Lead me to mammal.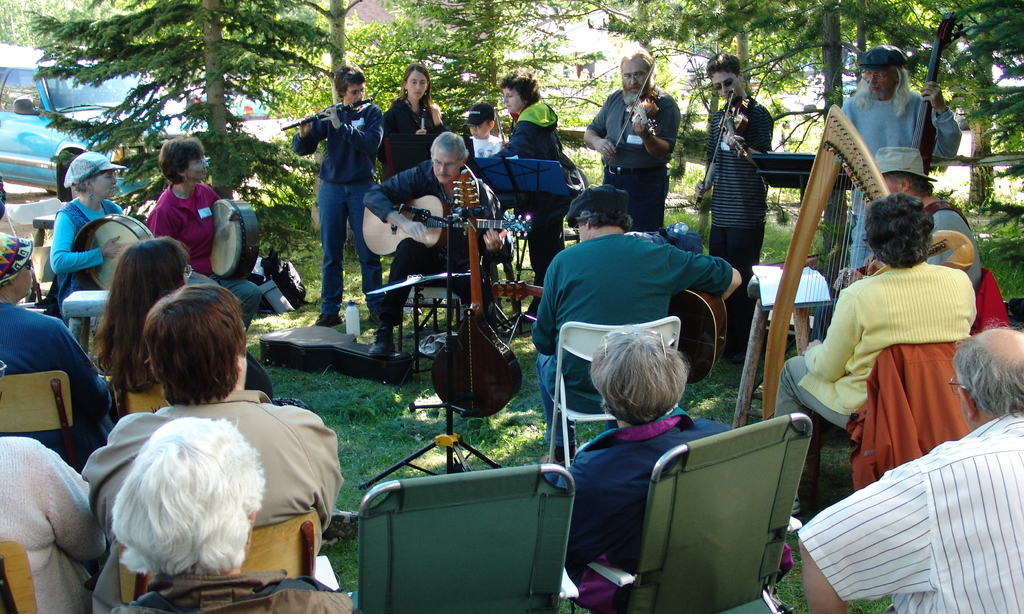
Lead to 376:61:450:317.
